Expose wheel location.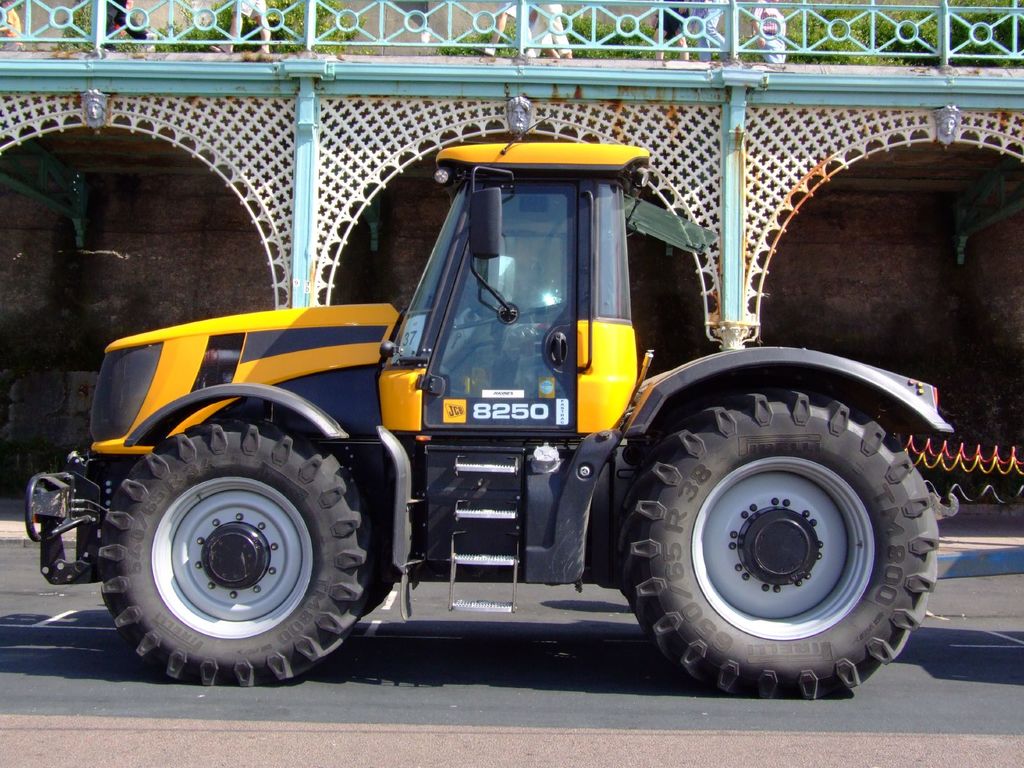
Exposed at <bbox>93, 416, 374, 684</bbox>.
